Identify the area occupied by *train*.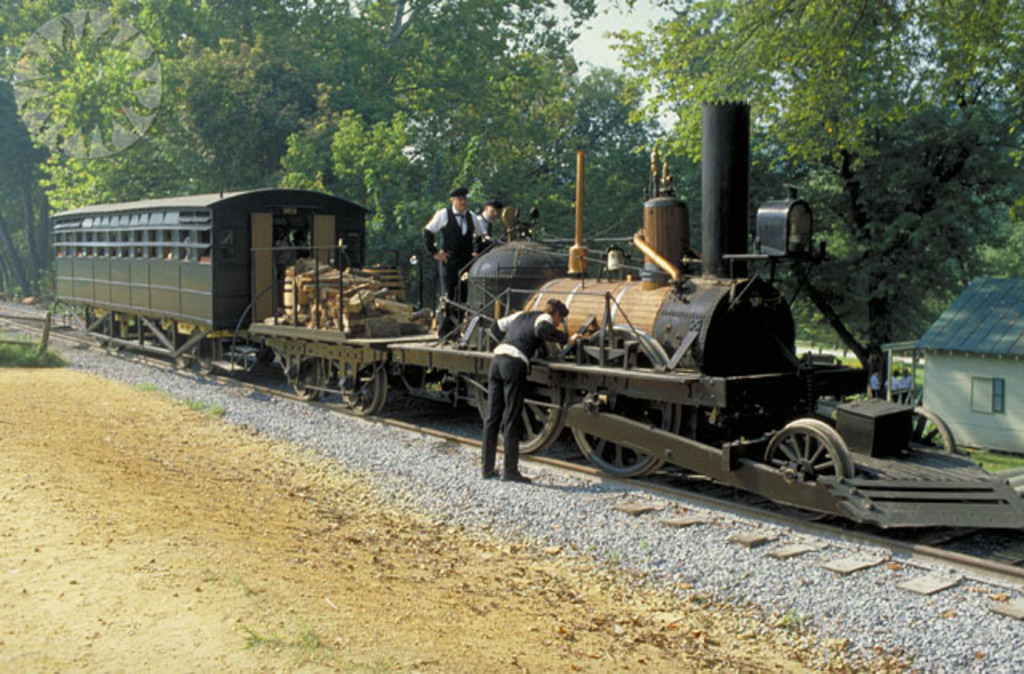
Area: <region>54, 98, 1022, 538</region>.
